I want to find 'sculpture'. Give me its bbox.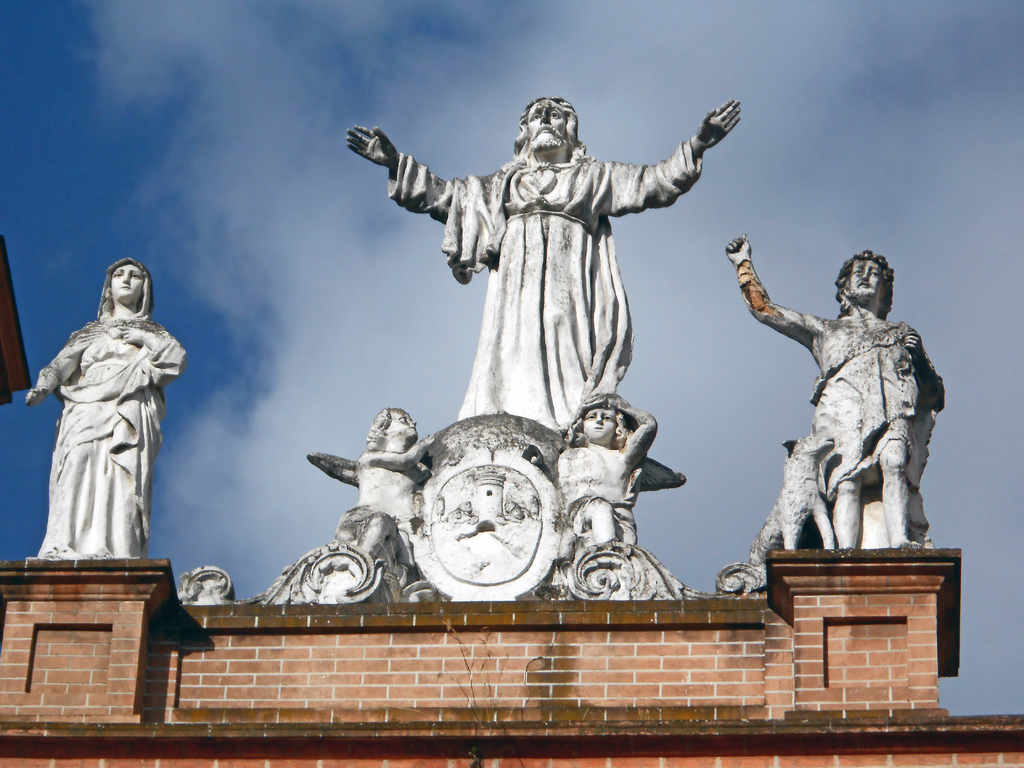
19/257/189/563.
